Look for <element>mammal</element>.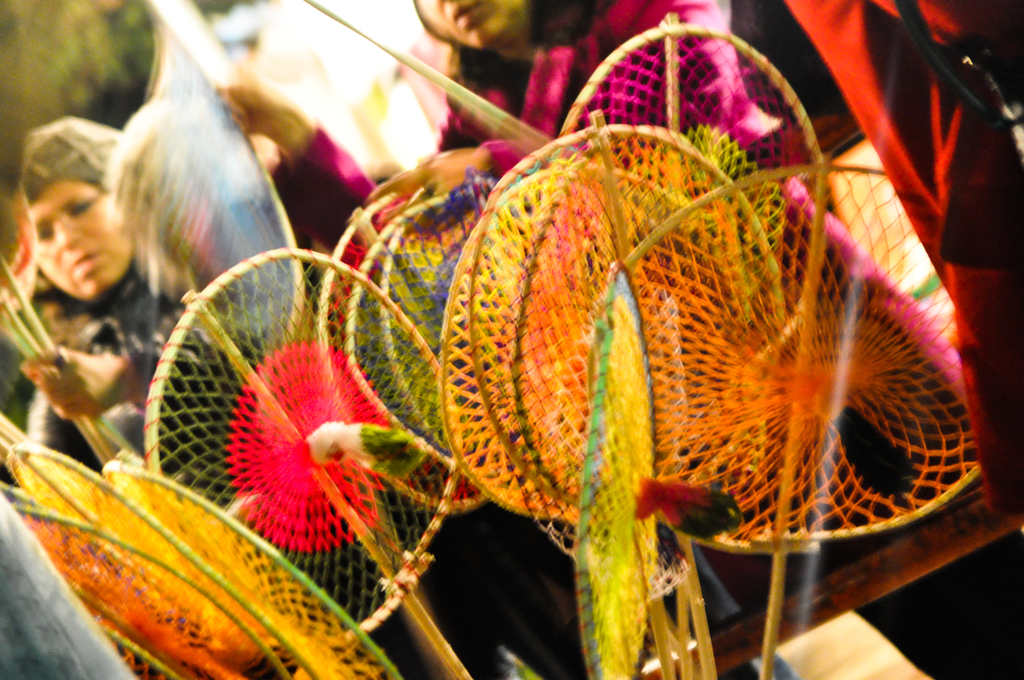
Found: Rect(27, 118, 260, 419).
